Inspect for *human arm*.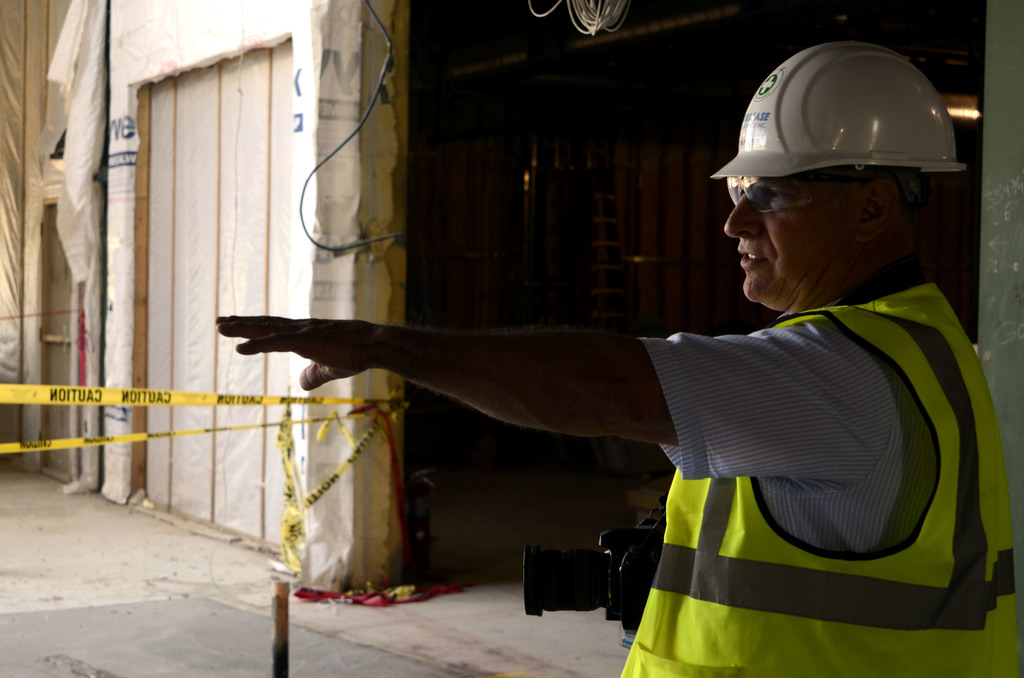
Inspection: <box>202,303,728,496</box>.
